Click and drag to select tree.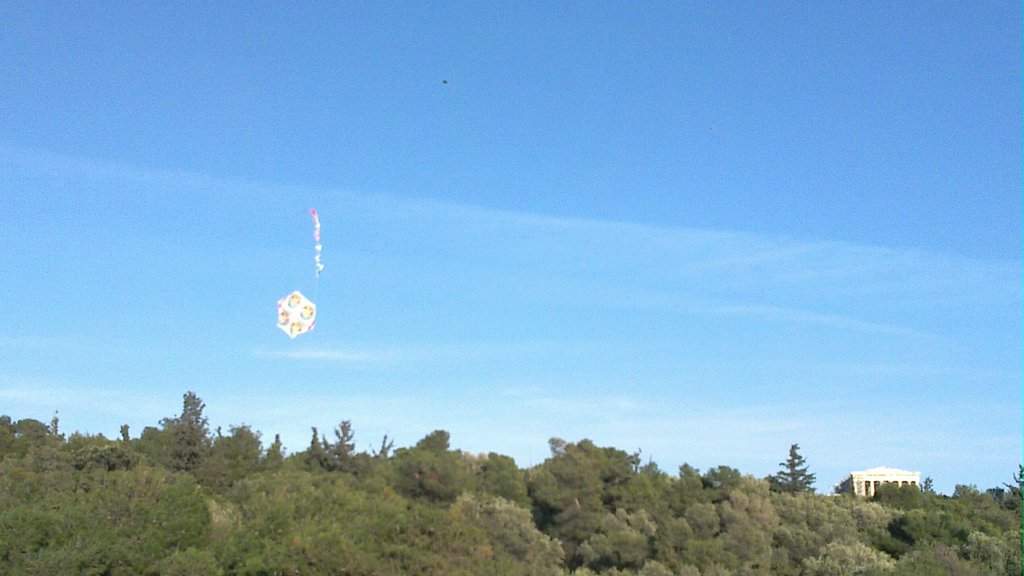
Selection: (0,406,45,463).
